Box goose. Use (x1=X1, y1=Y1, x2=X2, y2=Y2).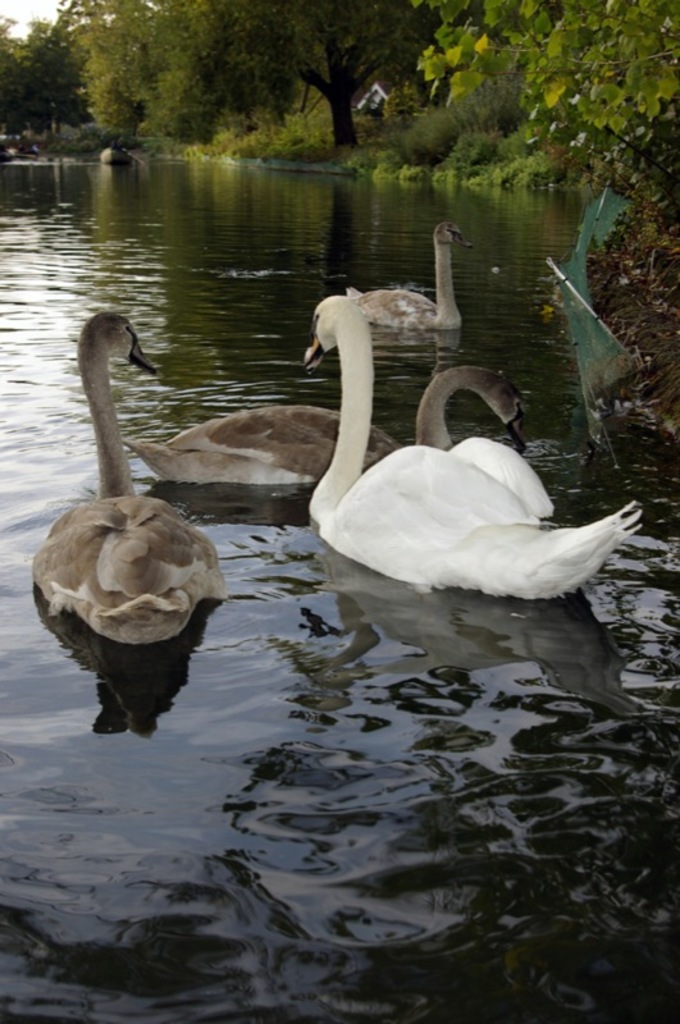
(x1=111, y1=361, x2=535, y2=479).
